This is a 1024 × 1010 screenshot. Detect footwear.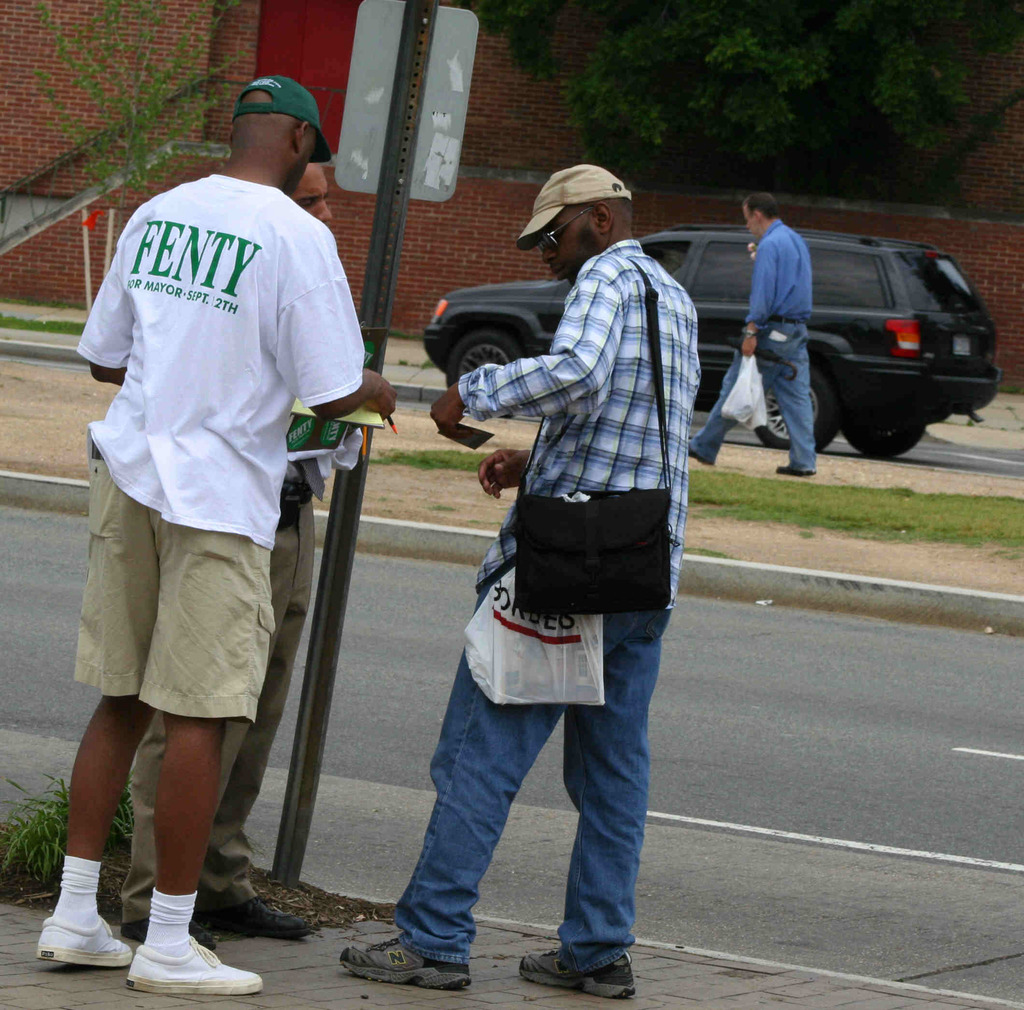
194, 894, 313, 936.
